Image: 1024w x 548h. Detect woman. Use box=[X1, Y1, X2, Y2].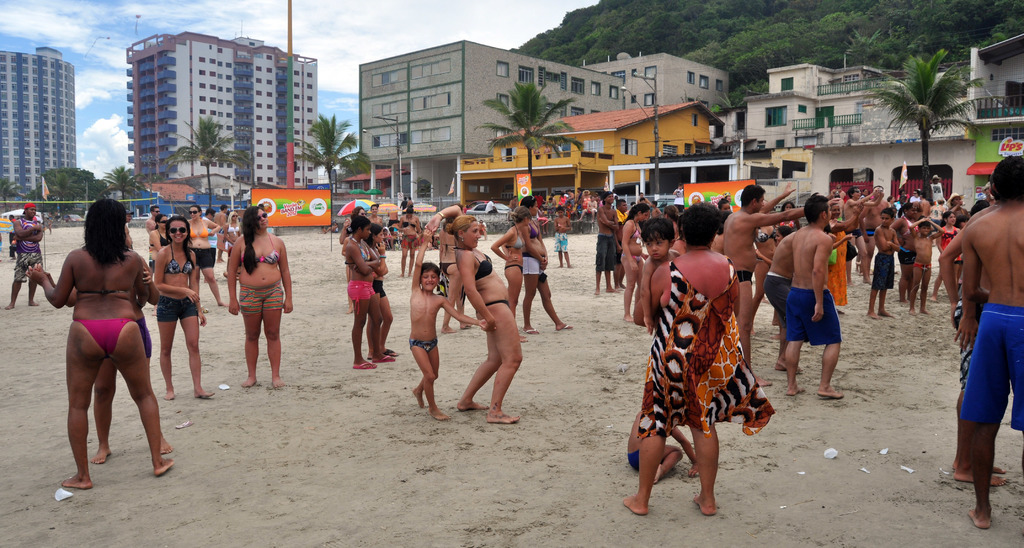
box=[622, 206, 647, 325].
